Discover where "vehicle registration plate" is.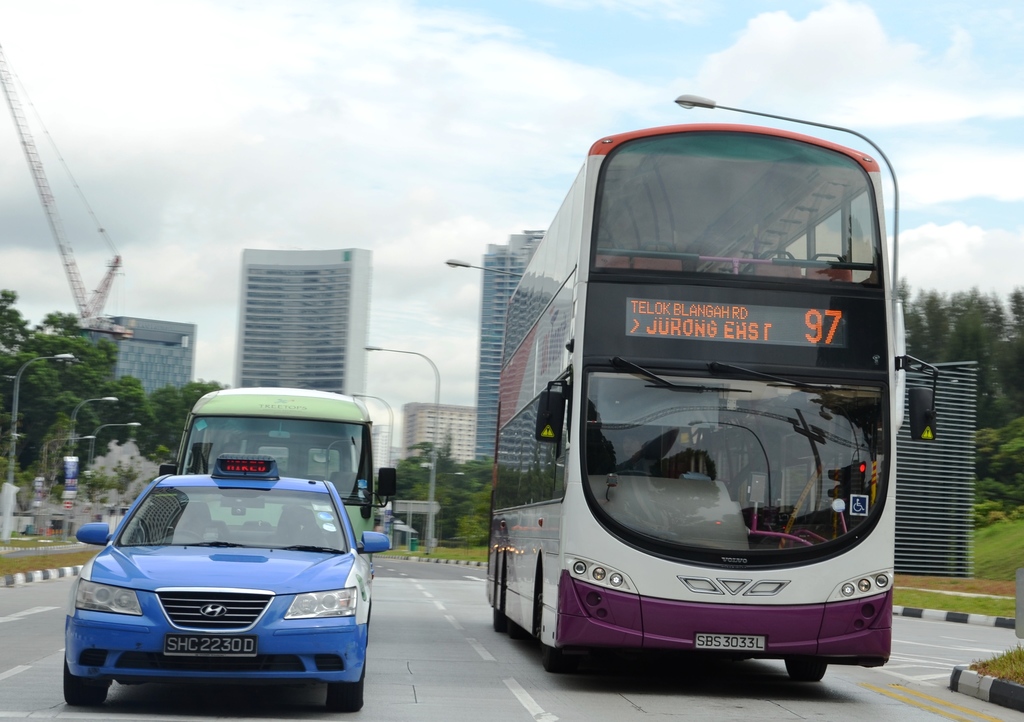
Discovered at [left=164, top=632, right=256, bottom=655].
